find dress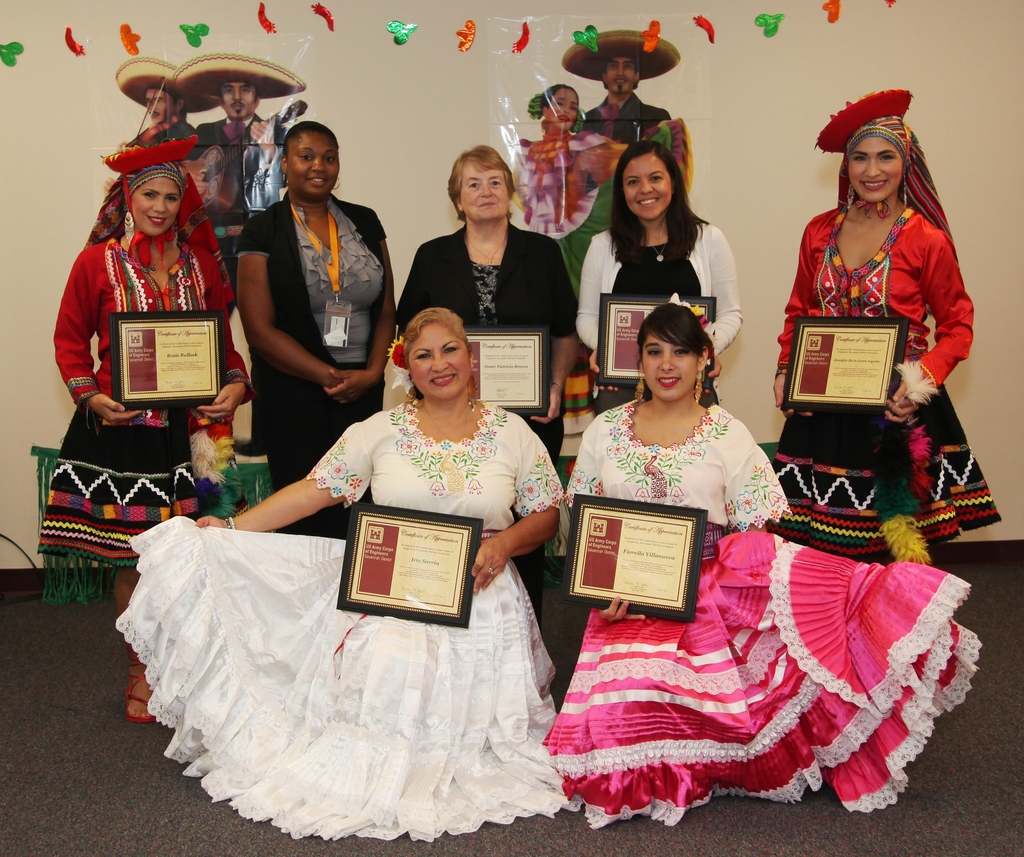
locate(759, 189, 1000, 544)
